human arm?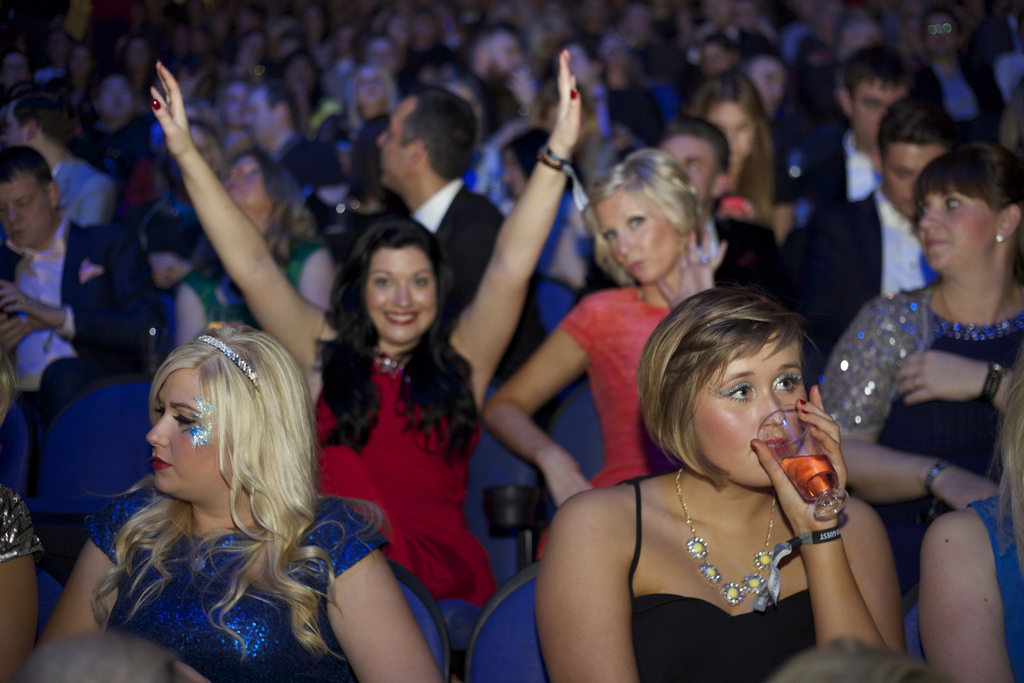
{"left": 0, "top": 487, "right": 51, "bottom": 682}
